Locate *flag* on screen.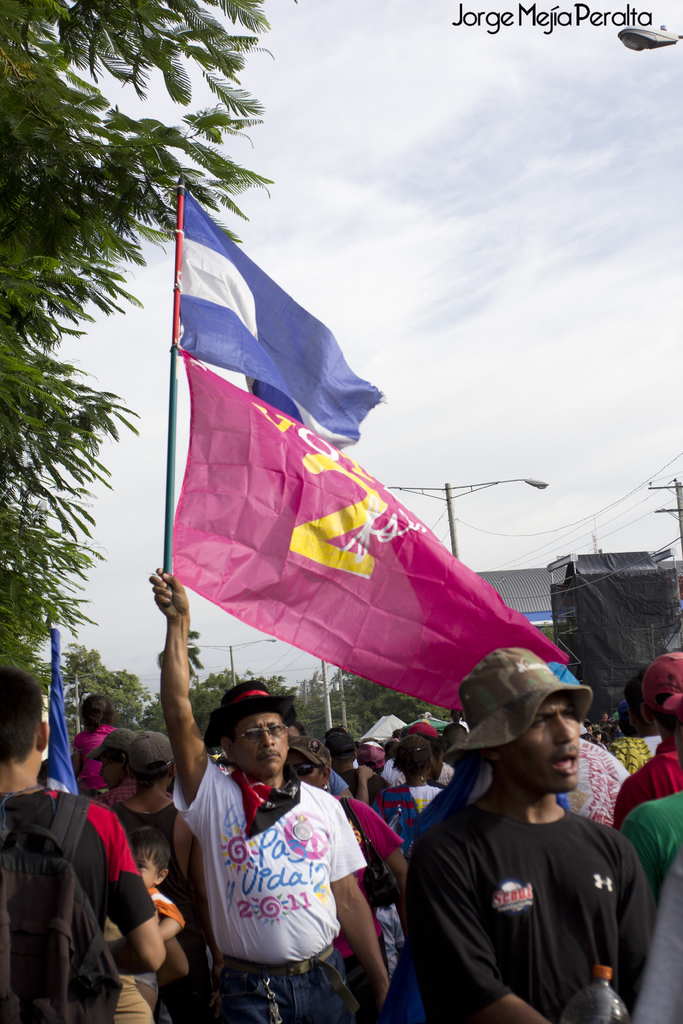
On screen at left=182, top=200, right=384, bottom=450.
